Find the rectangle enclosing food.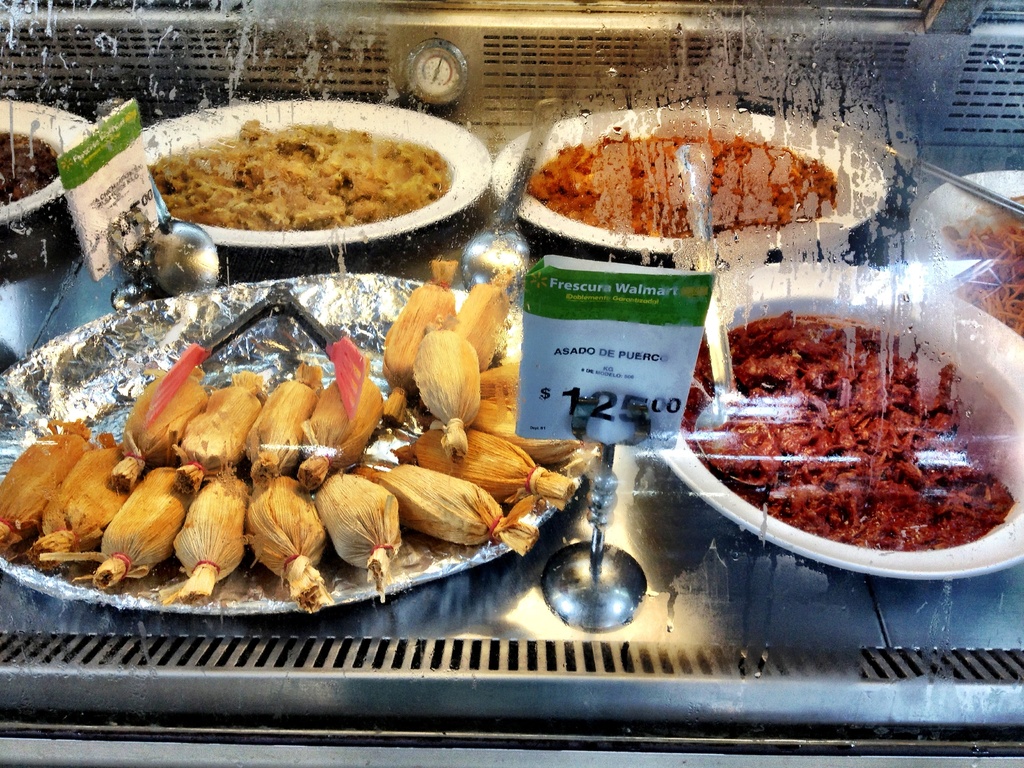
pyautogui.locateOnScreen(529, 122, 842, 241).
